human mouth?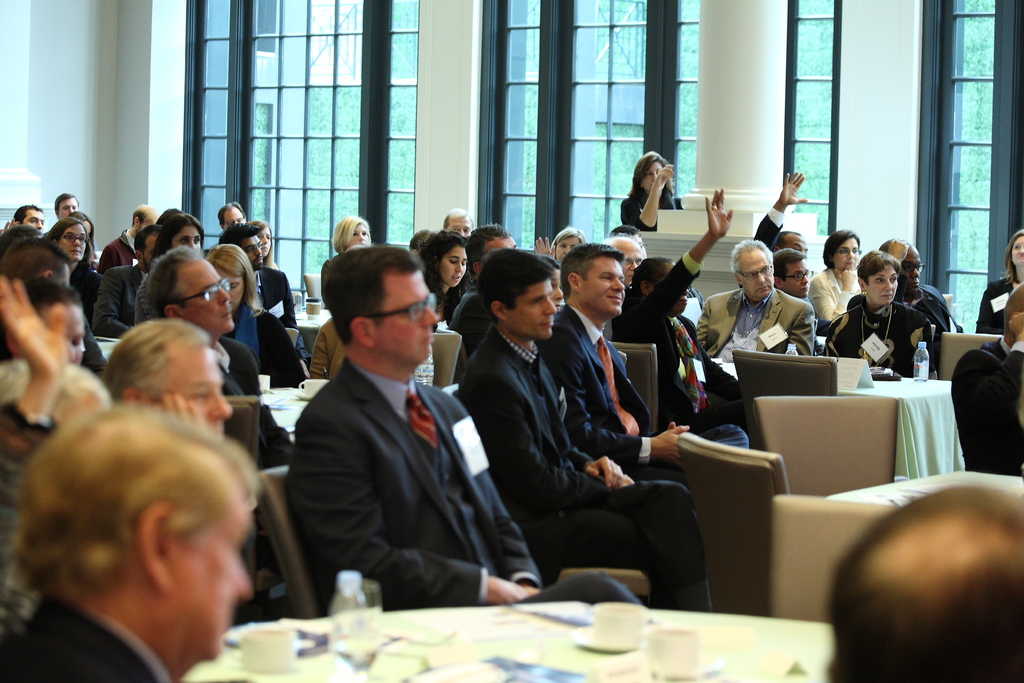
417, 335, 437, 348
